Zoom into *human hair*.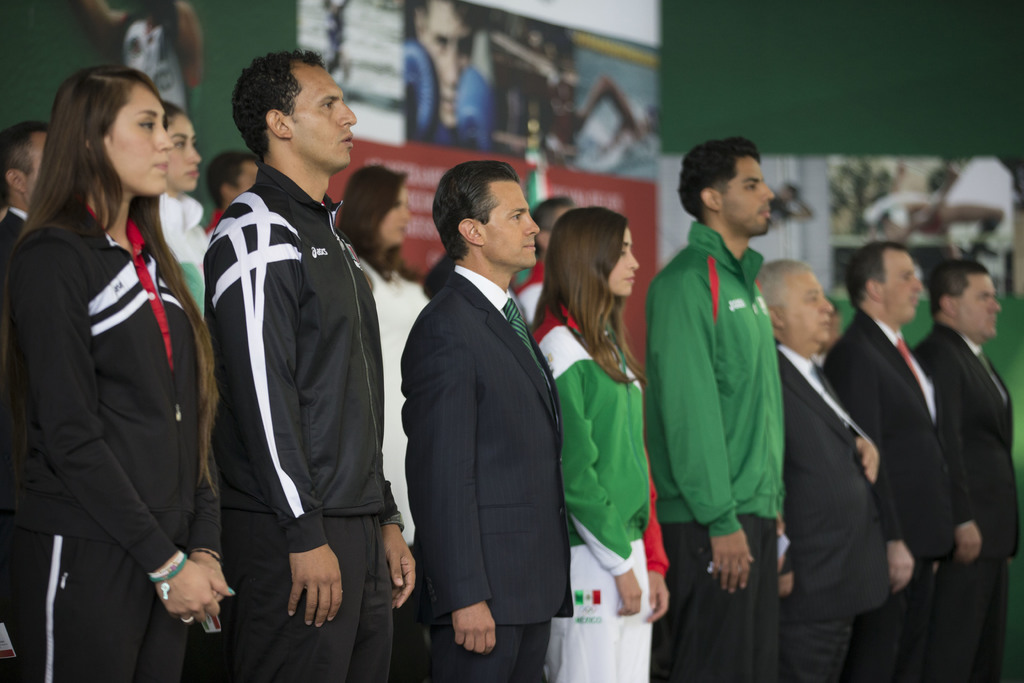
Zoom target: <box>437,160,527,264</box>.
